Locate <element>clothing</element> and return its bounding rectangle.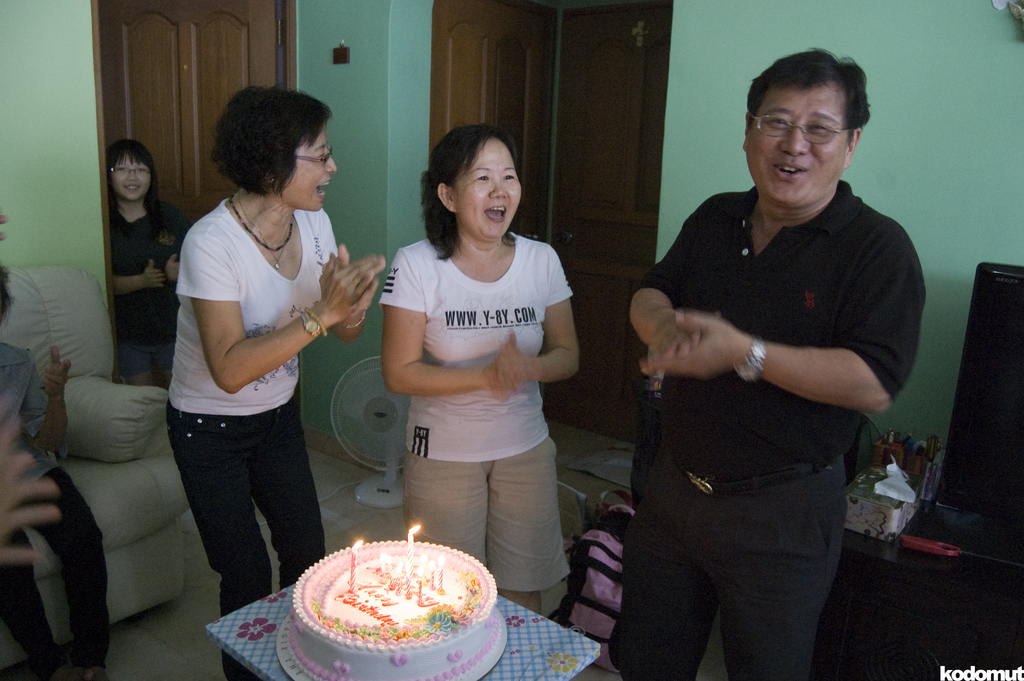
box=[0, 340, 113, 680].
